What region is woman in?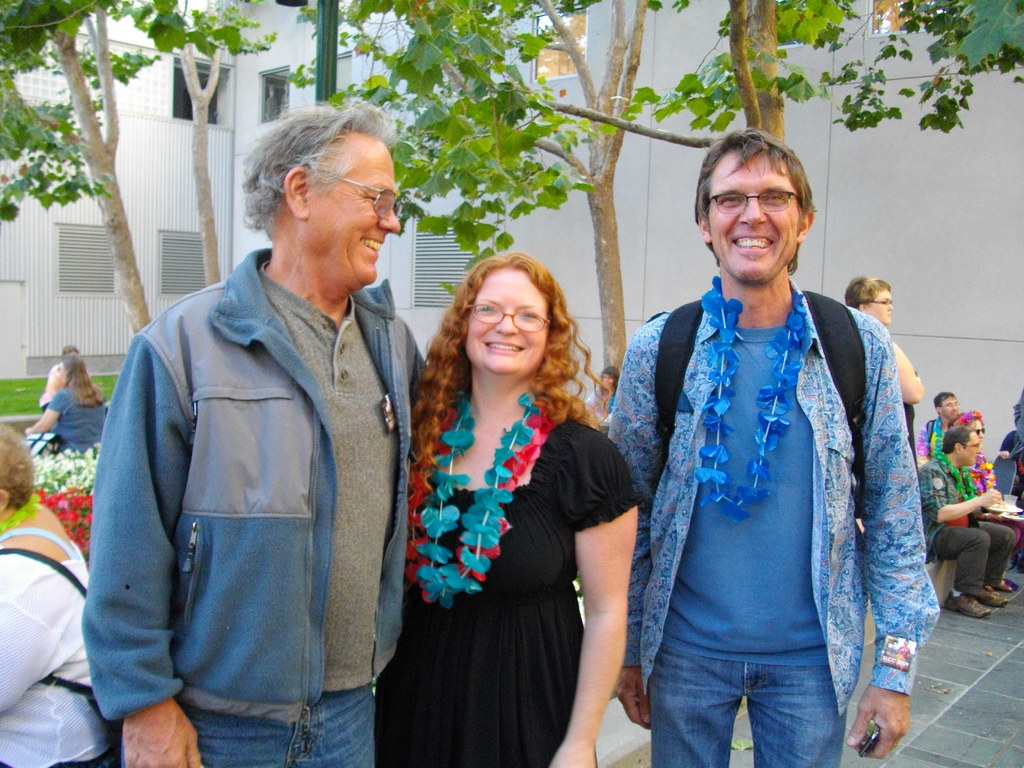
[955,403,1017,591].
